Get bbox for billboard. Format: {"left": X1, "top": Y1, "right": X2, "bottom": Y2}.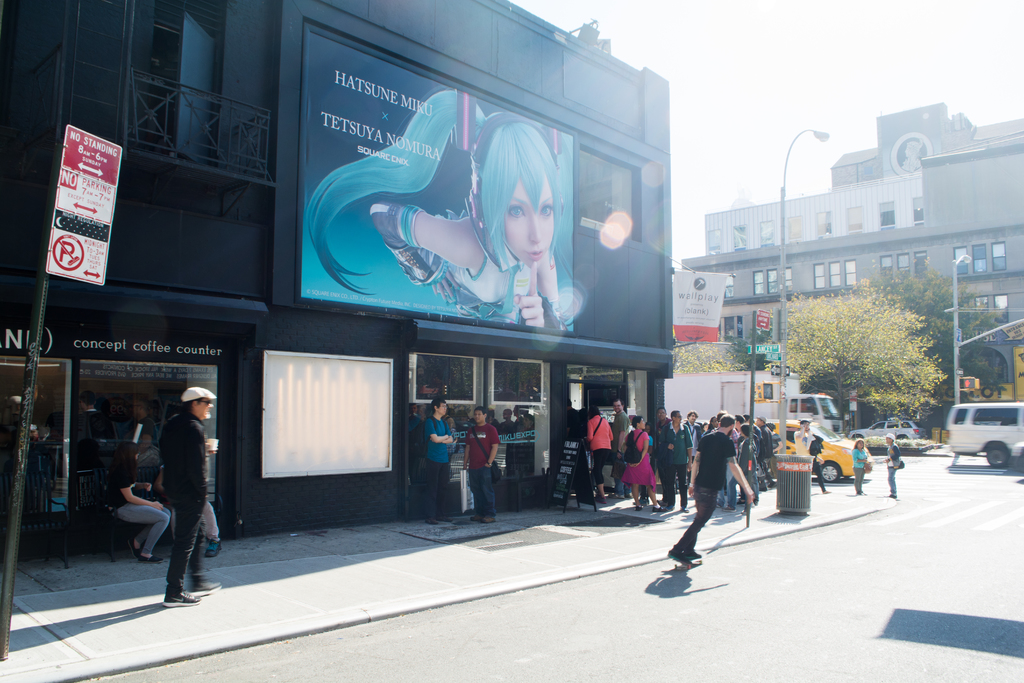
{"left": 673, "top": 269, "right": 728, "bottom": 343}.
